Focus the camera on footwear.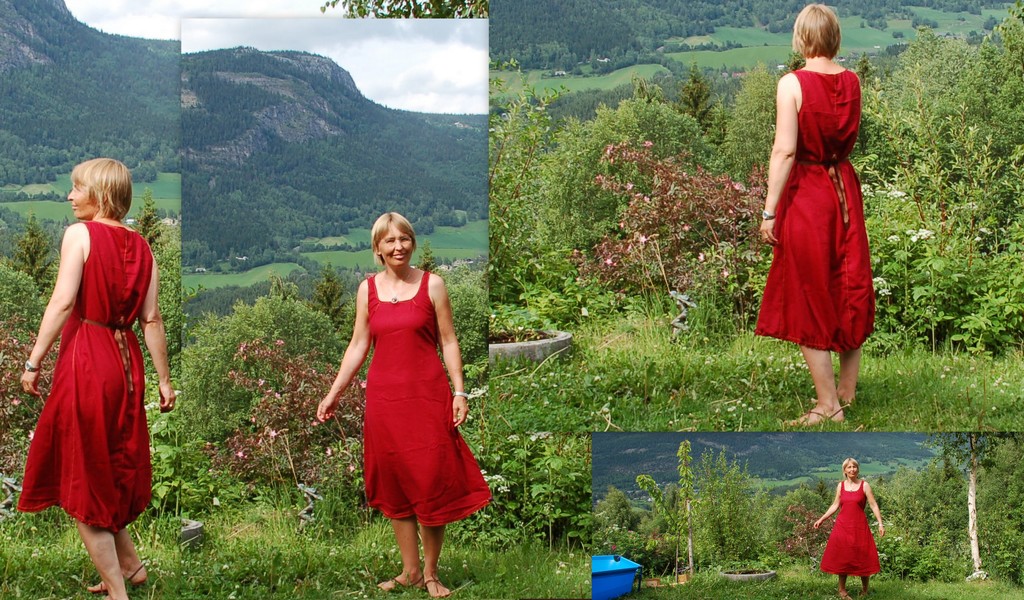
Focus region: bbox=(84, 558, 149, 594).
